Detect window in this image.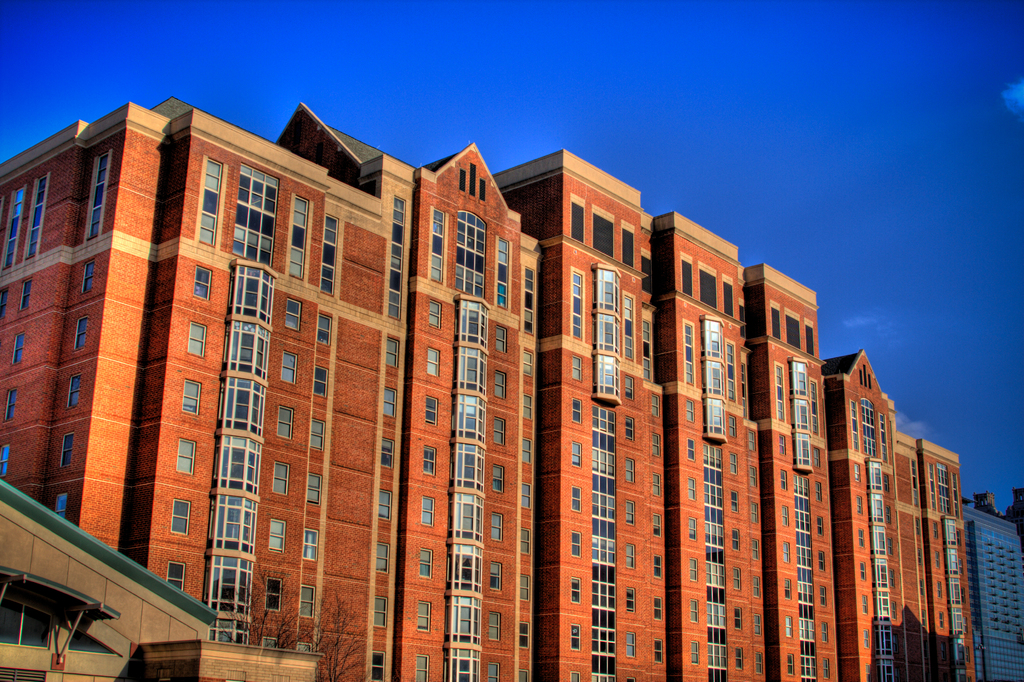
Detection: <region>525, 267, 534, 334</region>.
